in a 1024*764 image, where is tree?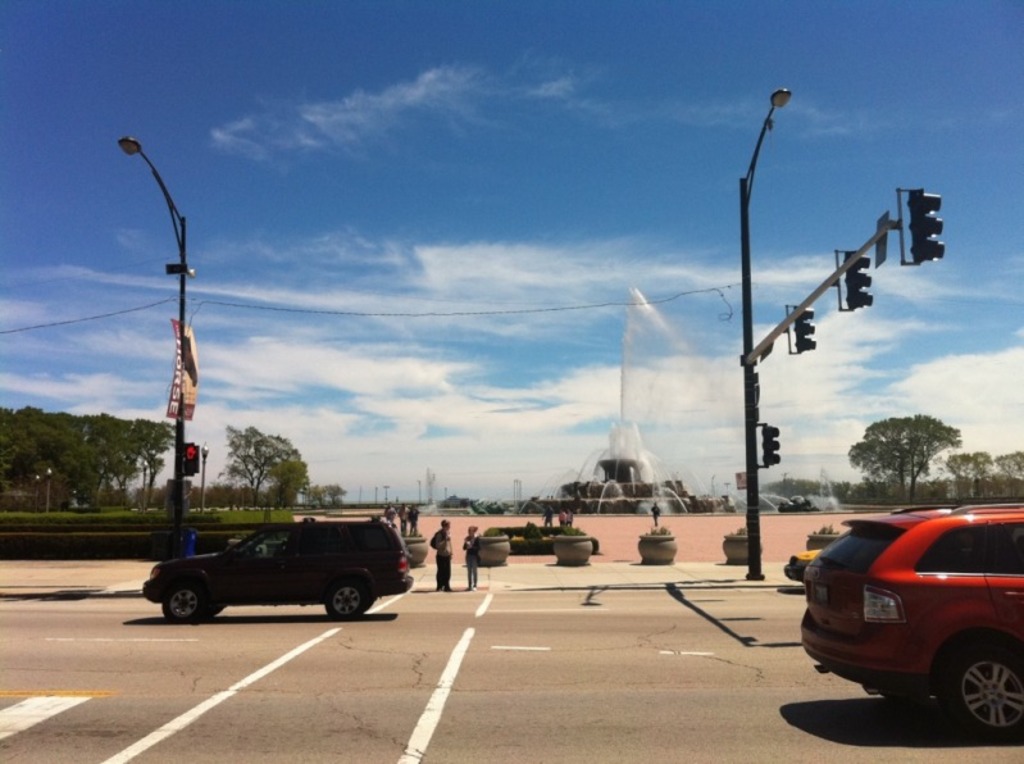
[left=218, top=427, right=295, bottom=509].
